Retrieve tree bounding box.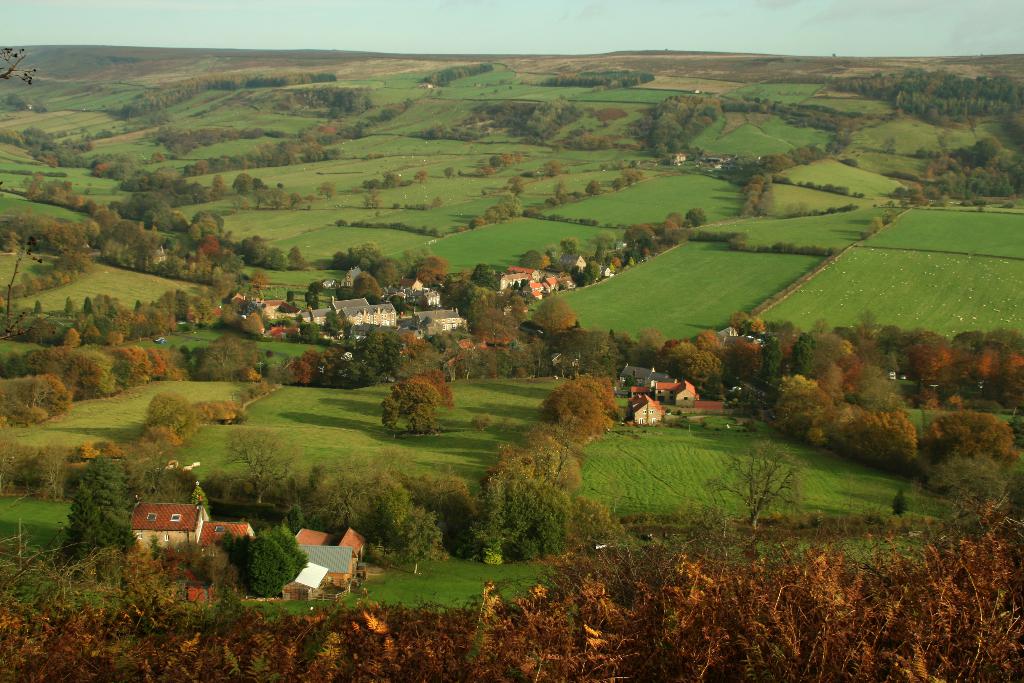
Bounding box: <box>708,441,809,525</box>.
